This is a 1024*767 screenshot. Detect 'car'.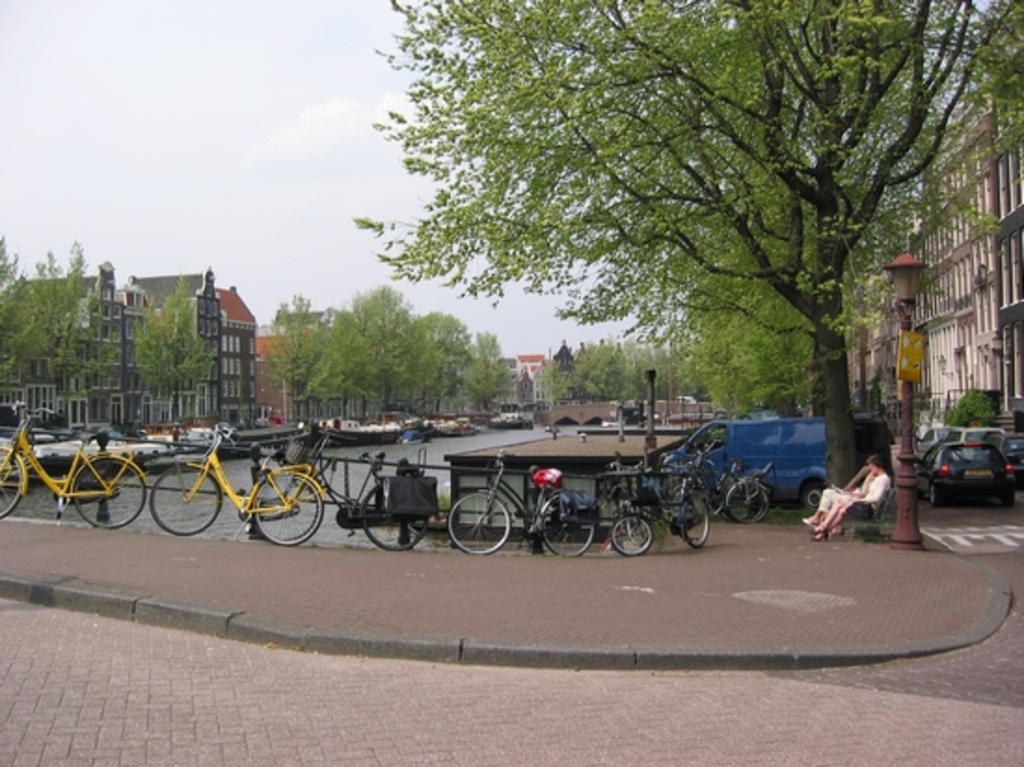
bbox=[950, 428, 1005, 449].
